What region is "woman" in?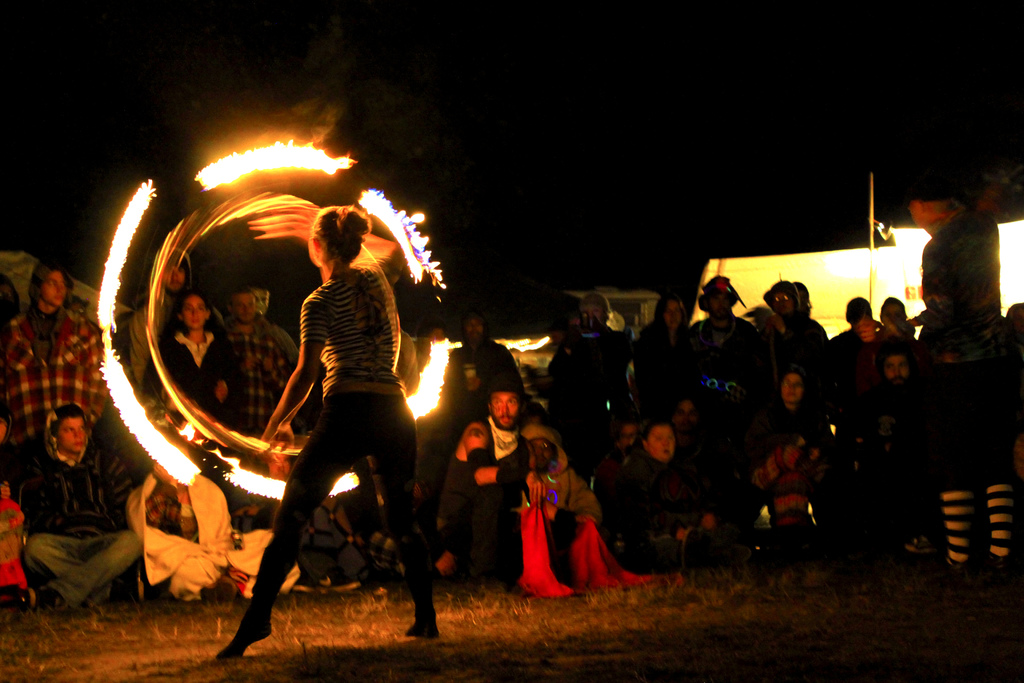
box=[746, 365, 841, 477].
